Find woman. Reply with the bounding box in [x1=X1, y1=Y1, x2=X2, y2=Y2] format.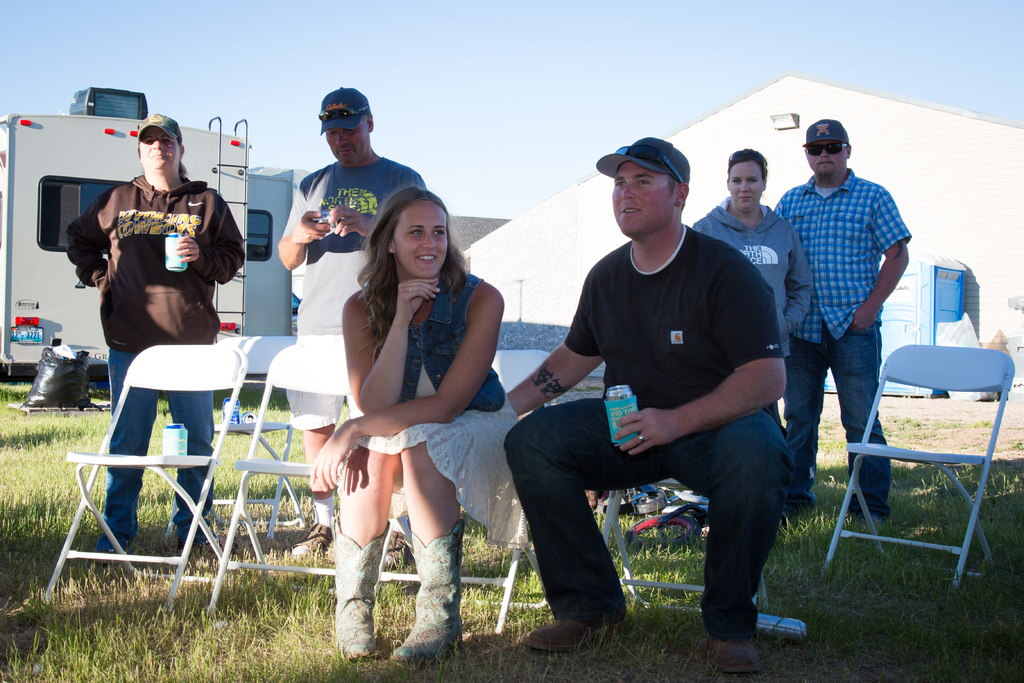
[x1=289, y1=176, x2=522, y2=647].
